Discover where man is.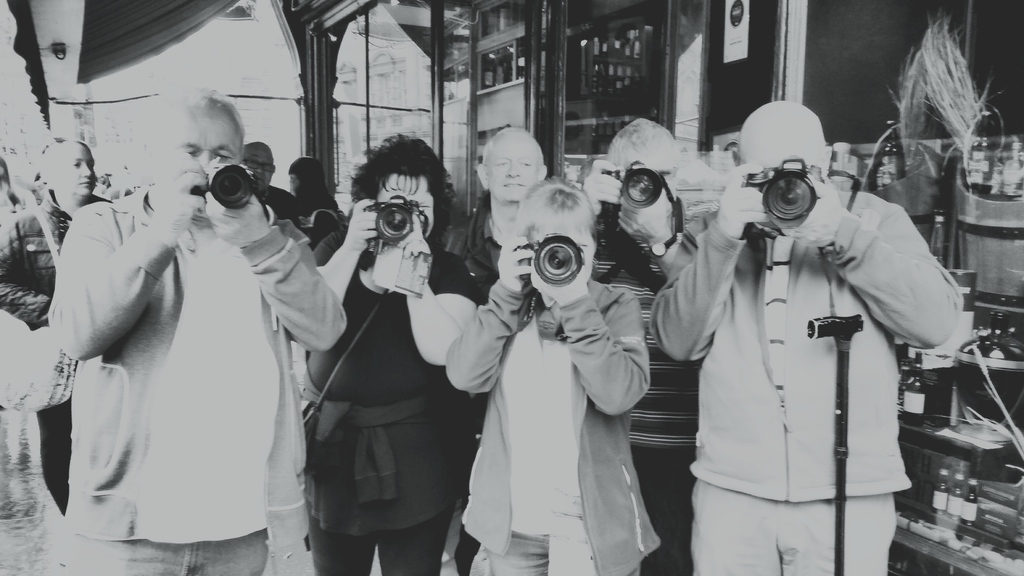
Discovered at {"x1": 0, "y1": 136, "x2": 115, "y2": 516}.
